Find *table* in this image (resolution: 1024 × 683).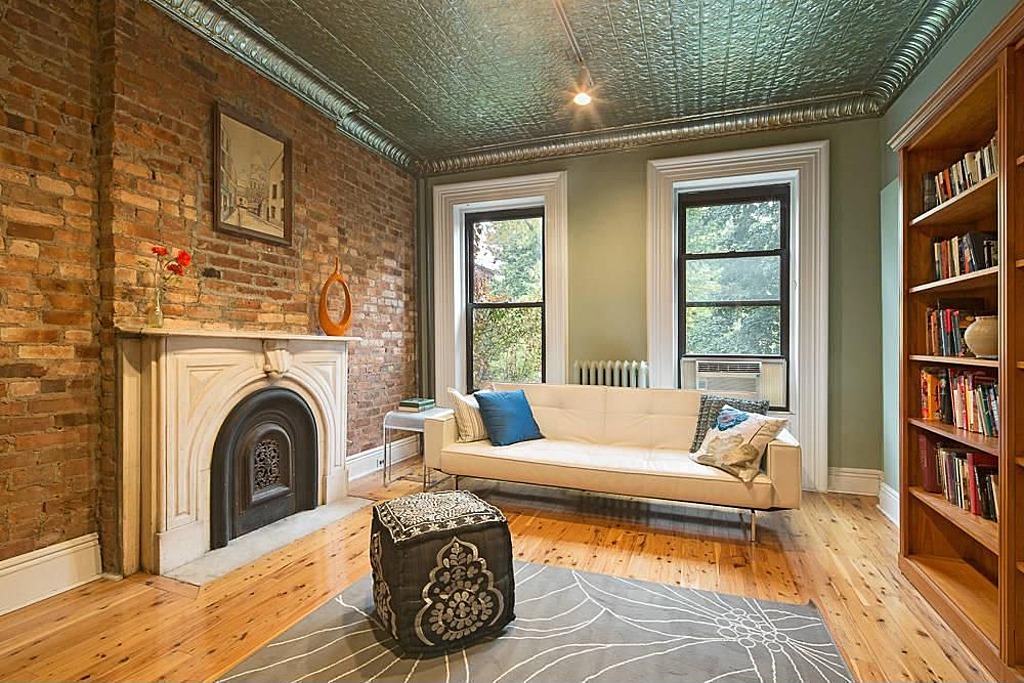
[left=384, top=403, right=450, bottom=479].
